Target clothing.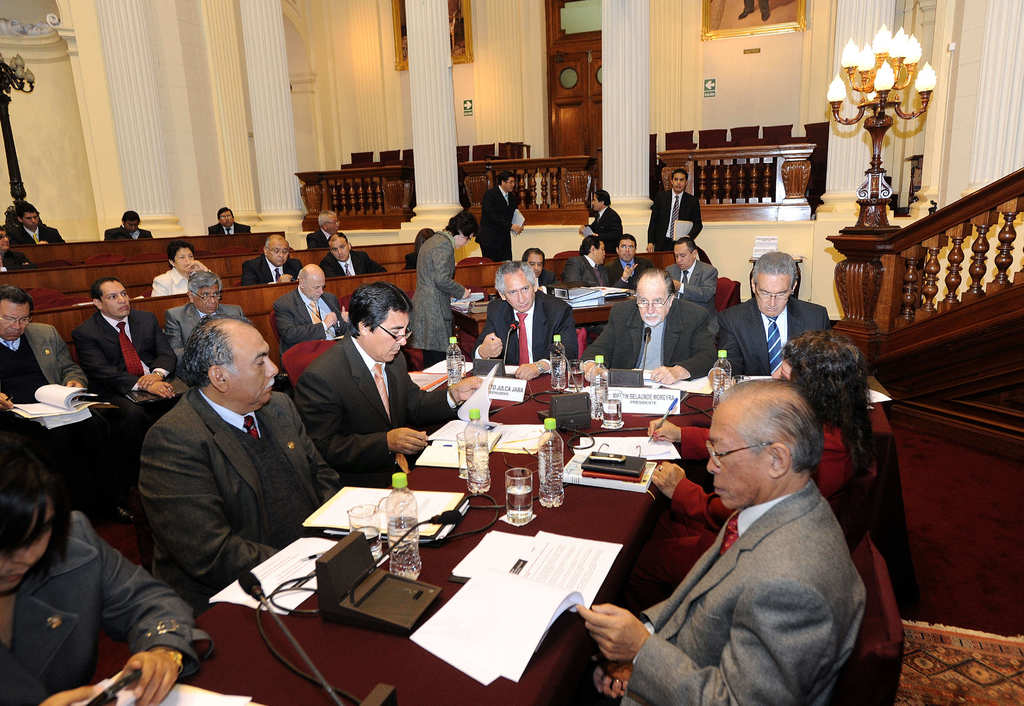
Target region: {"x1": 162, "y1": 305, "x2": 250, "y2": 371}.
